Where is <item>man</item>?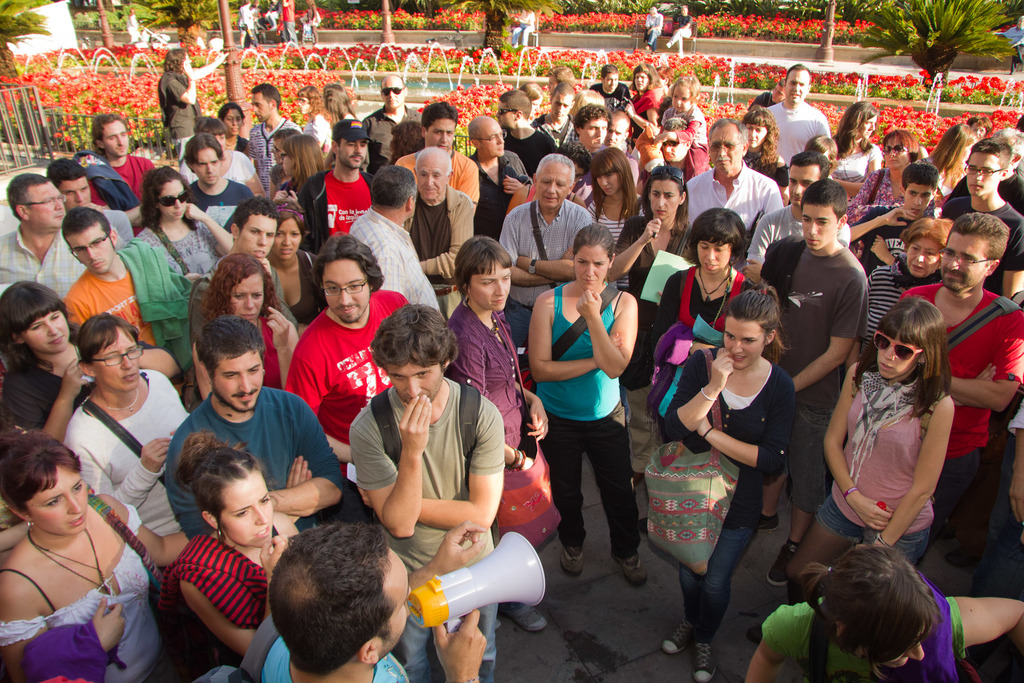
[left=736, top=152, right=856, bottom=287].
